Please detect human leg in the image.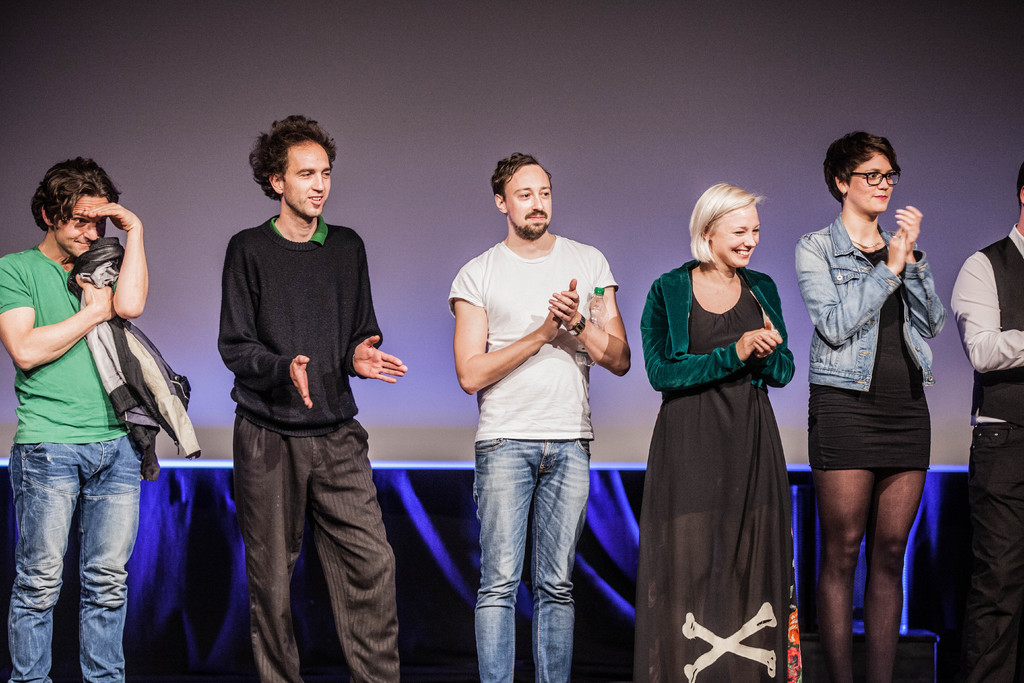
973/491/1016/682.
